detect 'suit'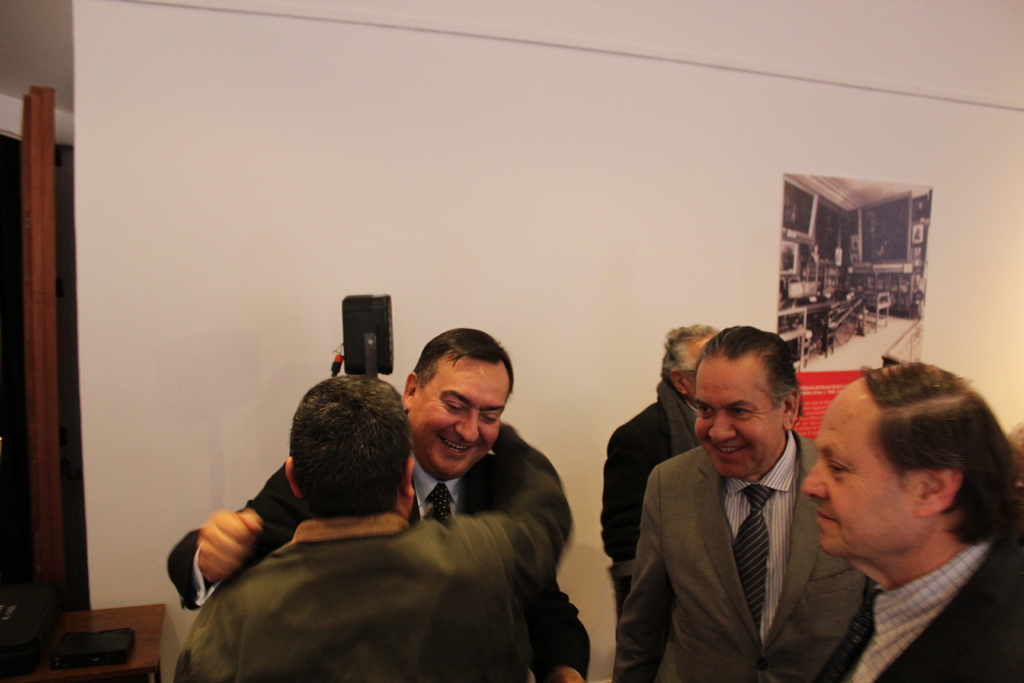
171:416:578:682
